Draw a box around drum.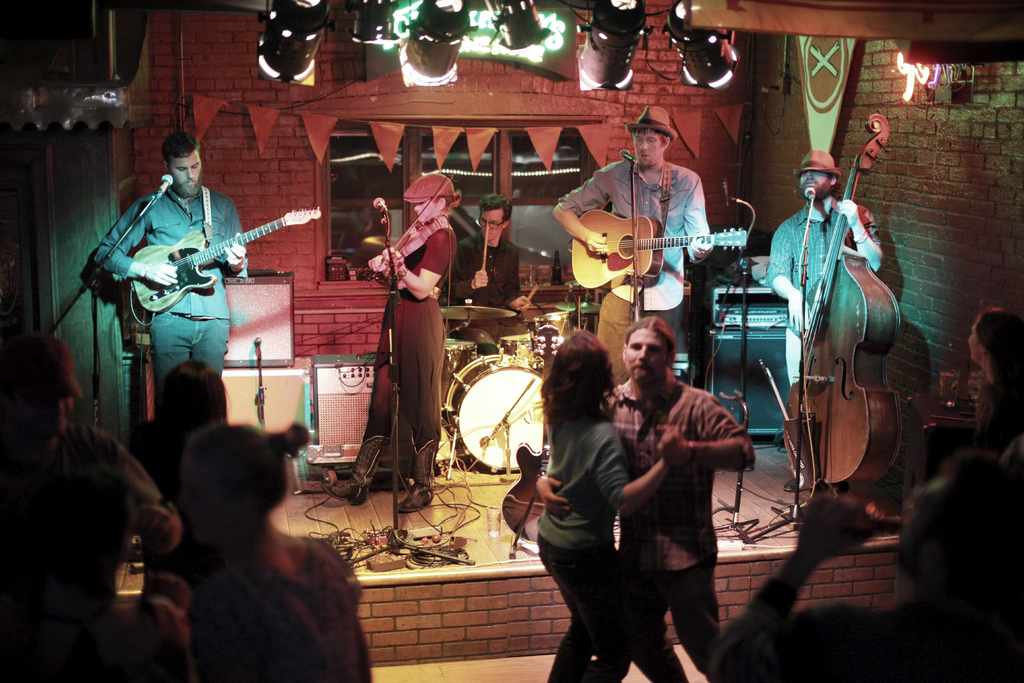
crop(496, 333, 543, 364).
